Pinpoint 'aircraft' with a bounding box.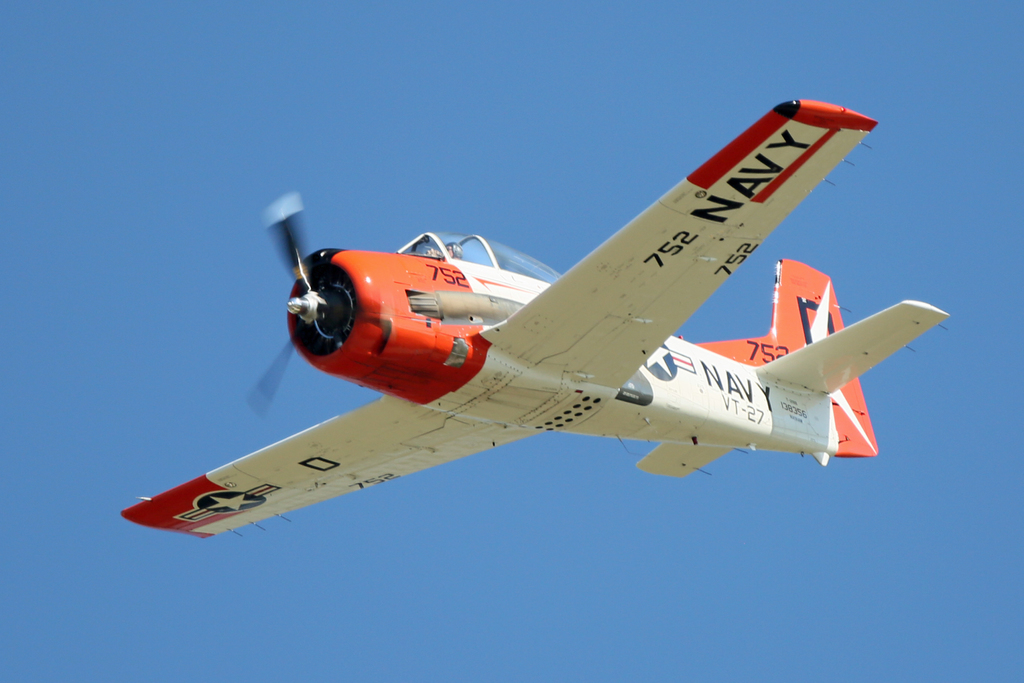
<bbox>125, 92, 947, 544</bbox>.
